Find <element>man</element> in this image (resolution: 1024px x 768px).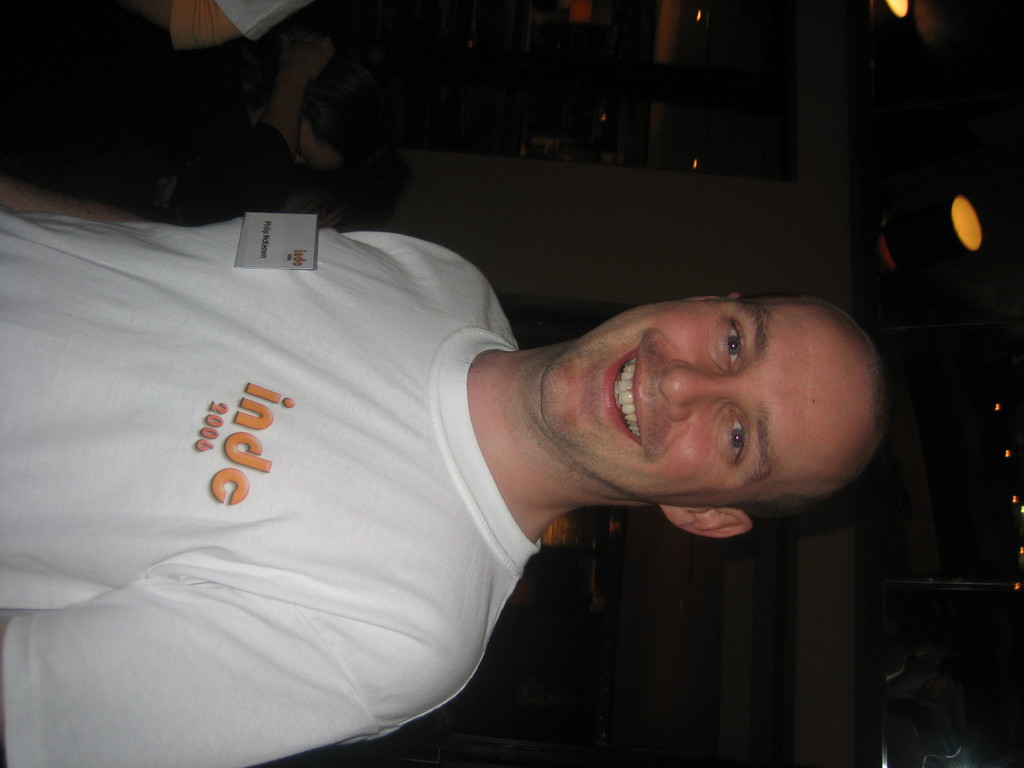
[9, 105, 914, 755].
